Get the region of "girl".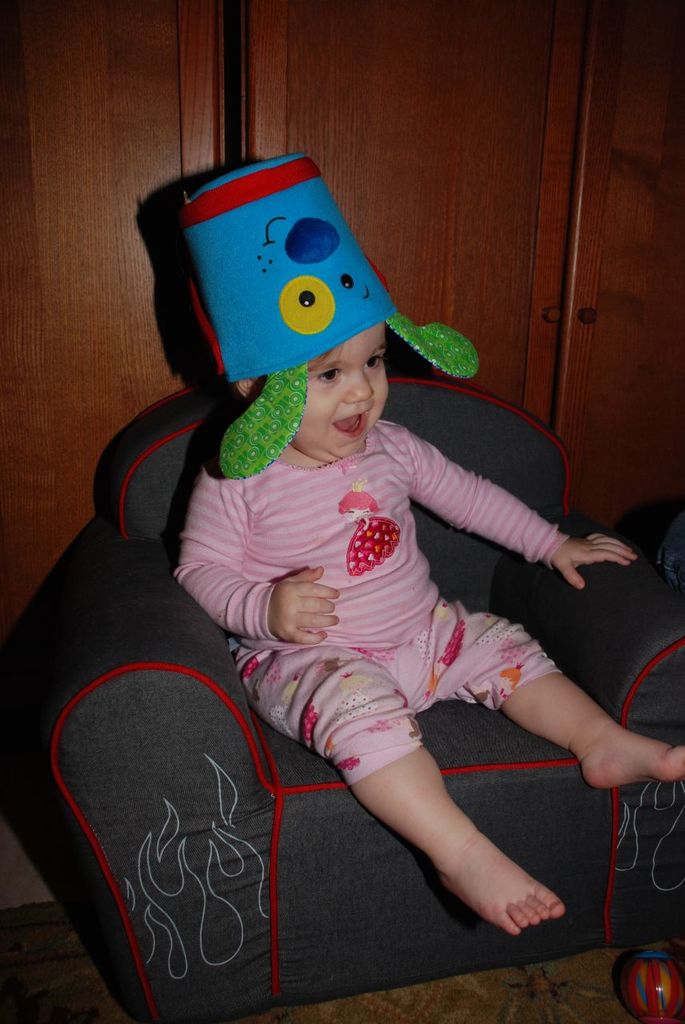
box=[174, 322, 684, 939].
